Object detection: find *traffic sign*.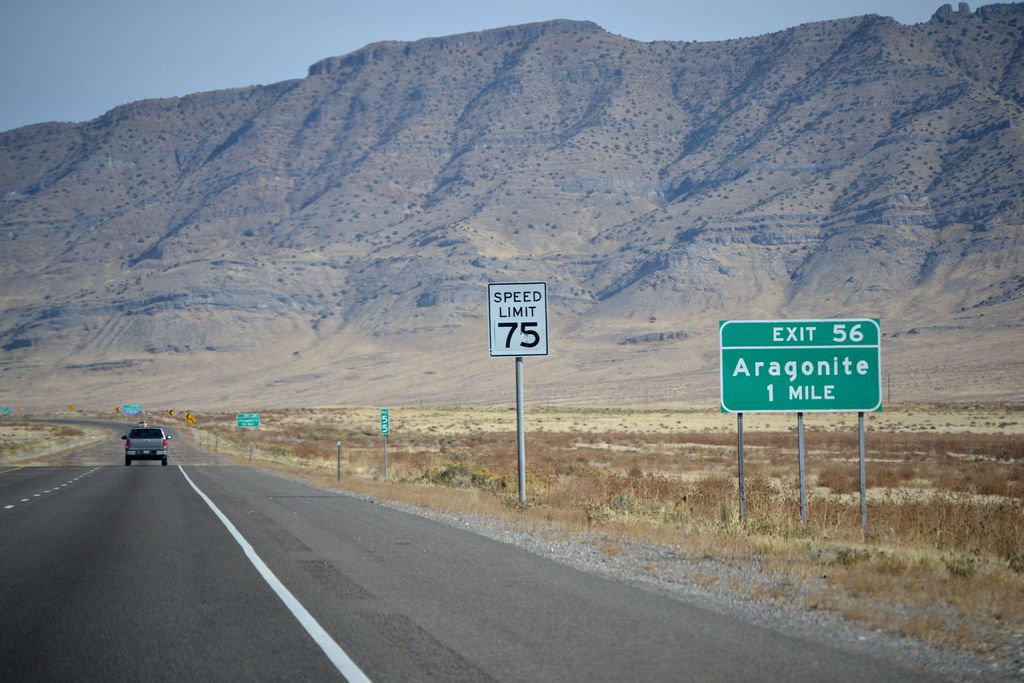
bbox=[488, 278, 547, 357].
